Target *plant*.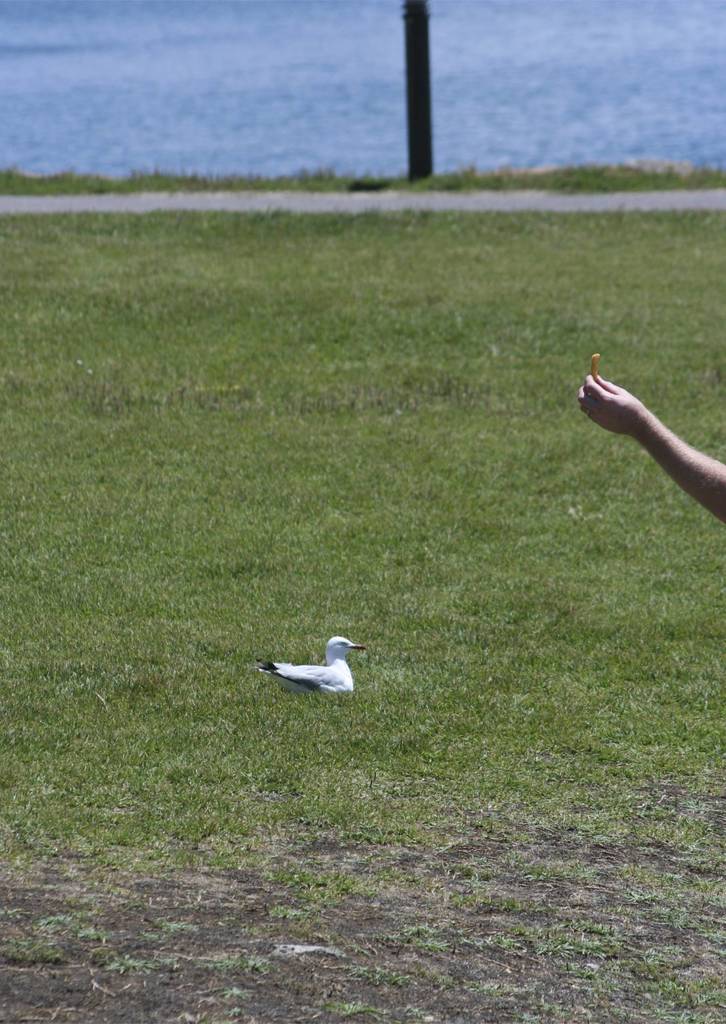
Target region: <bbox>254, 903, 321, 919</bbox>.
